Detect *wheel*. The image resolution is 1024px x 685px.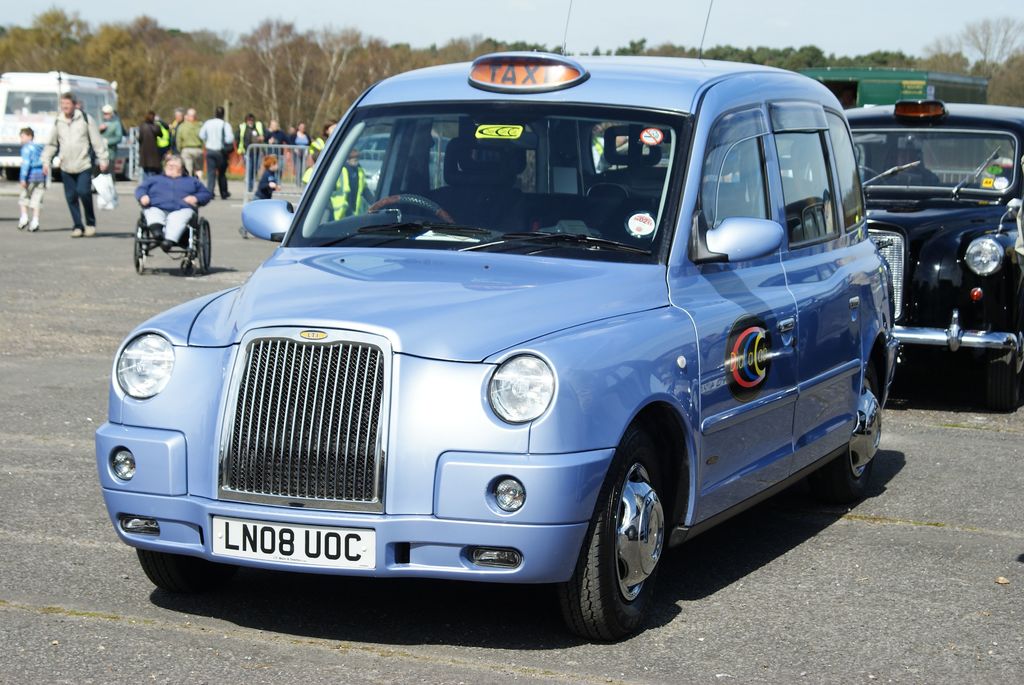
(x1=134, y1=219, x2=145, y2=270).
